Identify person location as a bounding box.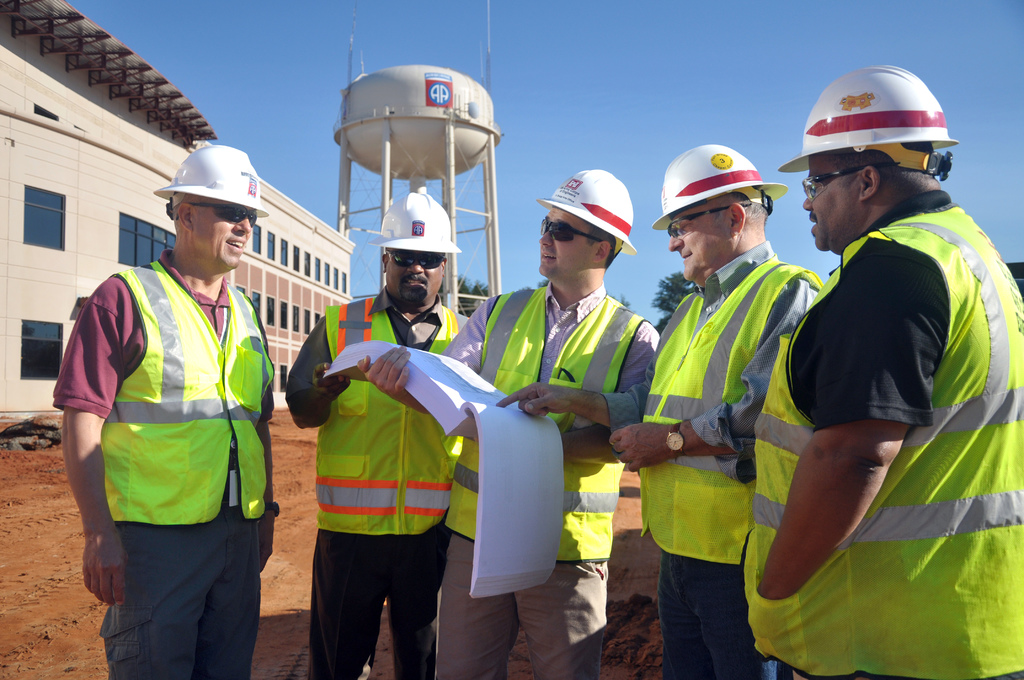
(left=288, top=191, right=481, bottom=679).
